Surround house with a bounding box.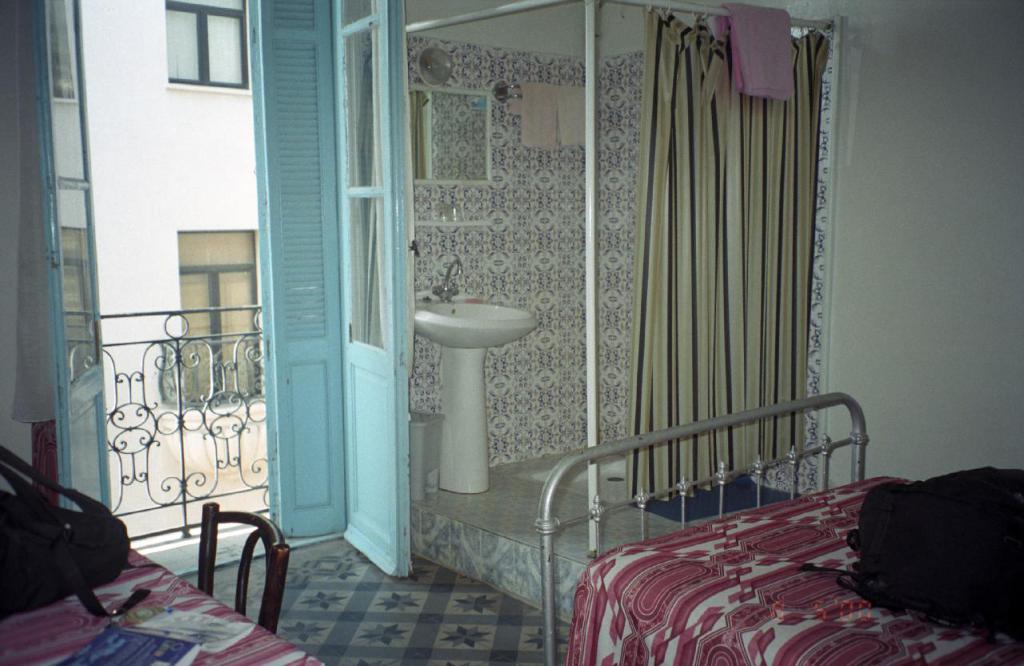
30:0:986:660.
